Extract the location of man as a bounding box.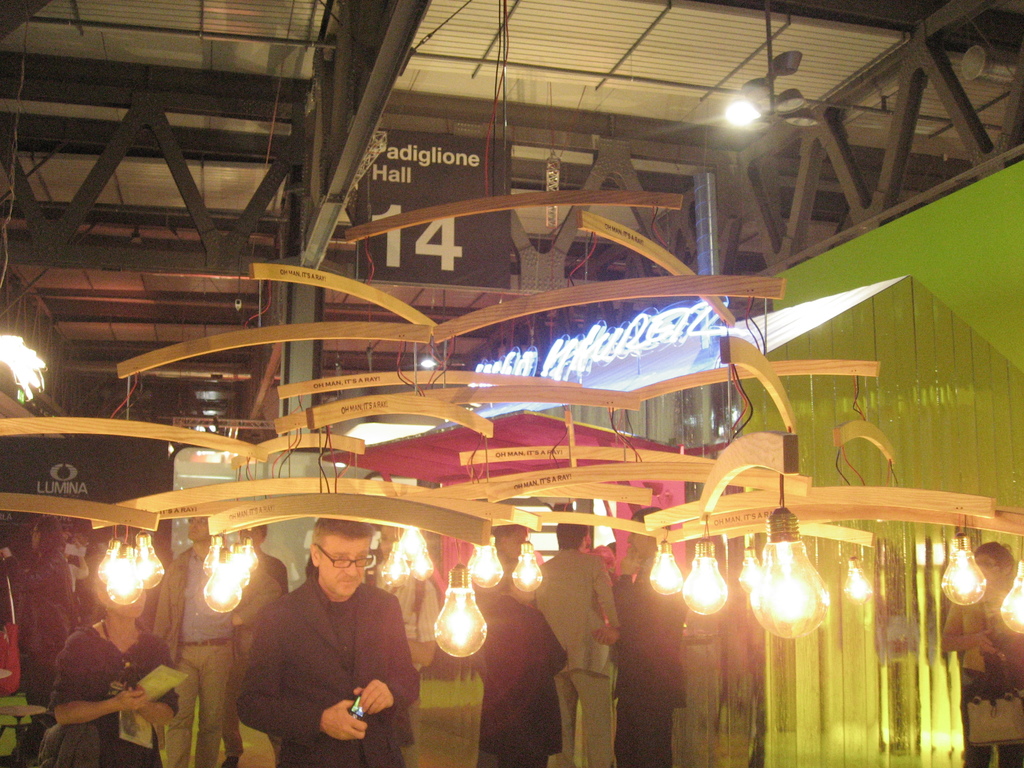
pyautogui.locateOnScreen(149, 518, 281, 767).
